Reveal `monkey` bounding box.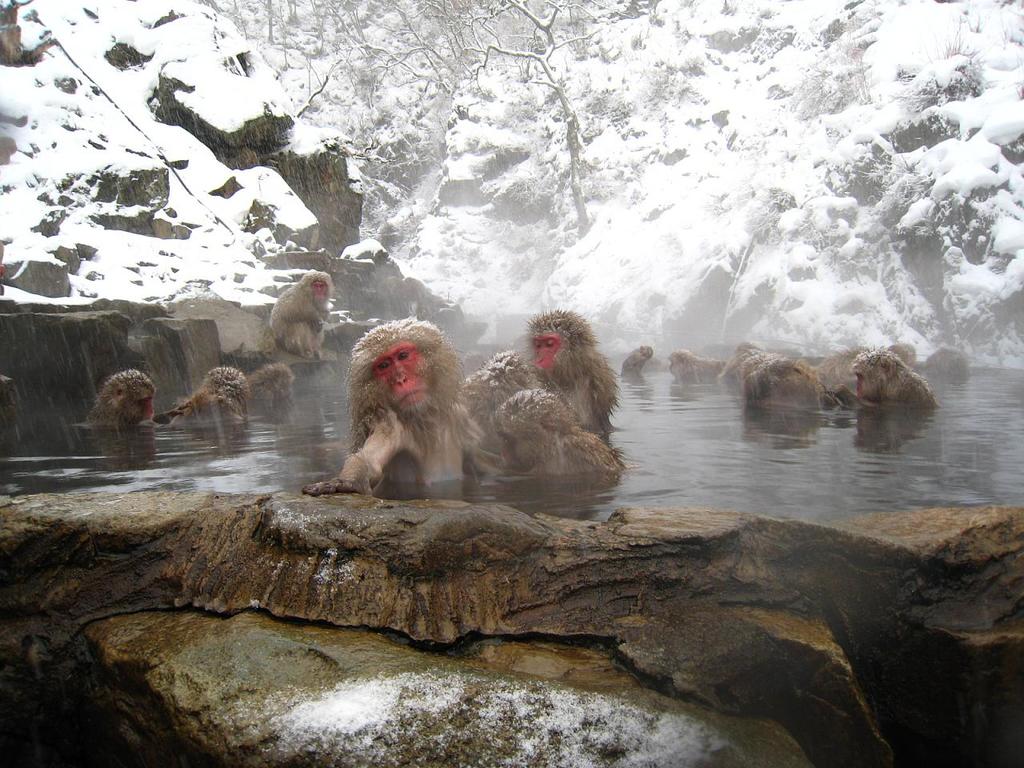
Revealed: select_region(251, 358, 295, 420).
